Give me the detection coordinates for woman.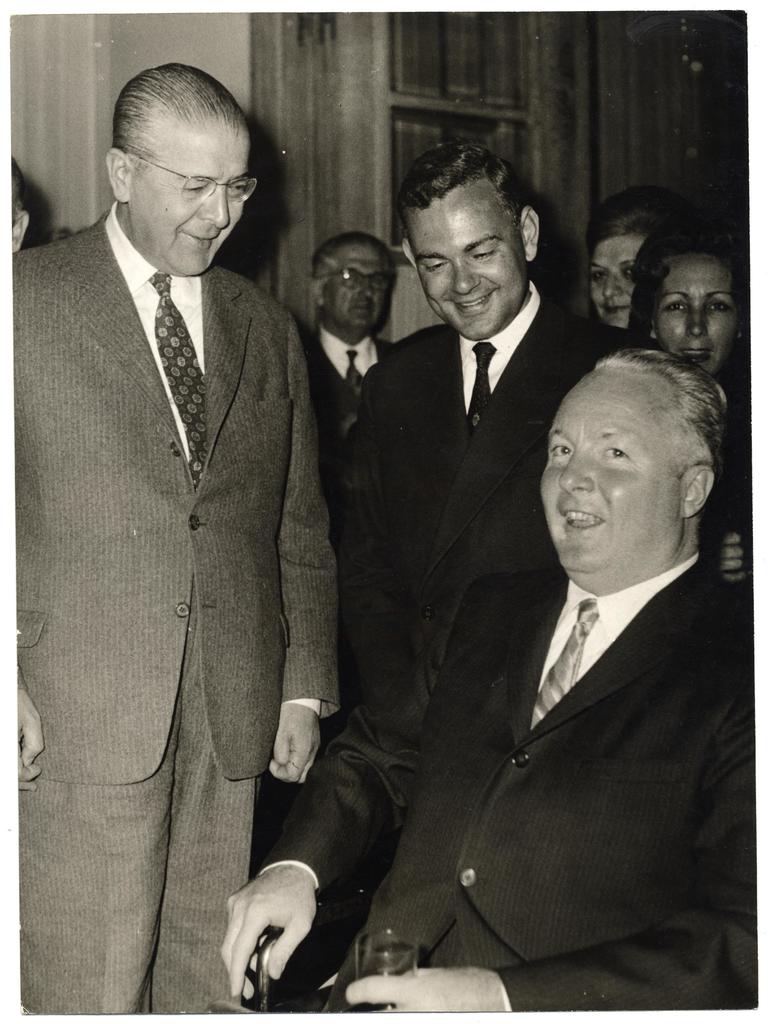
628:220:767:515.
